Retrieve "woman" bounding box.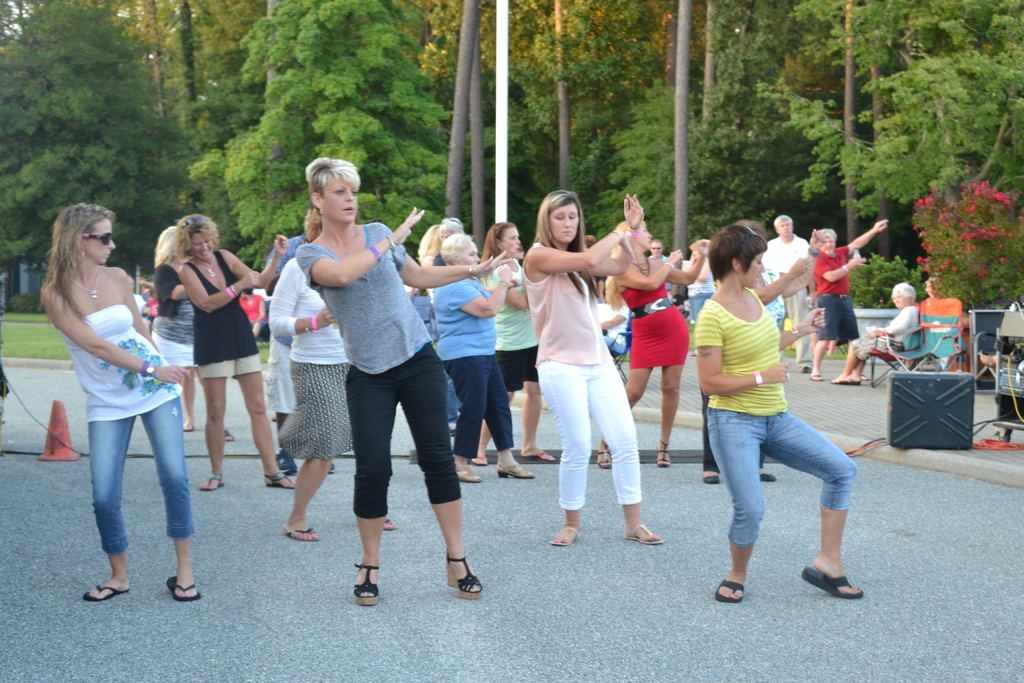
Bounding box: box(464, 217, 556, 462).
